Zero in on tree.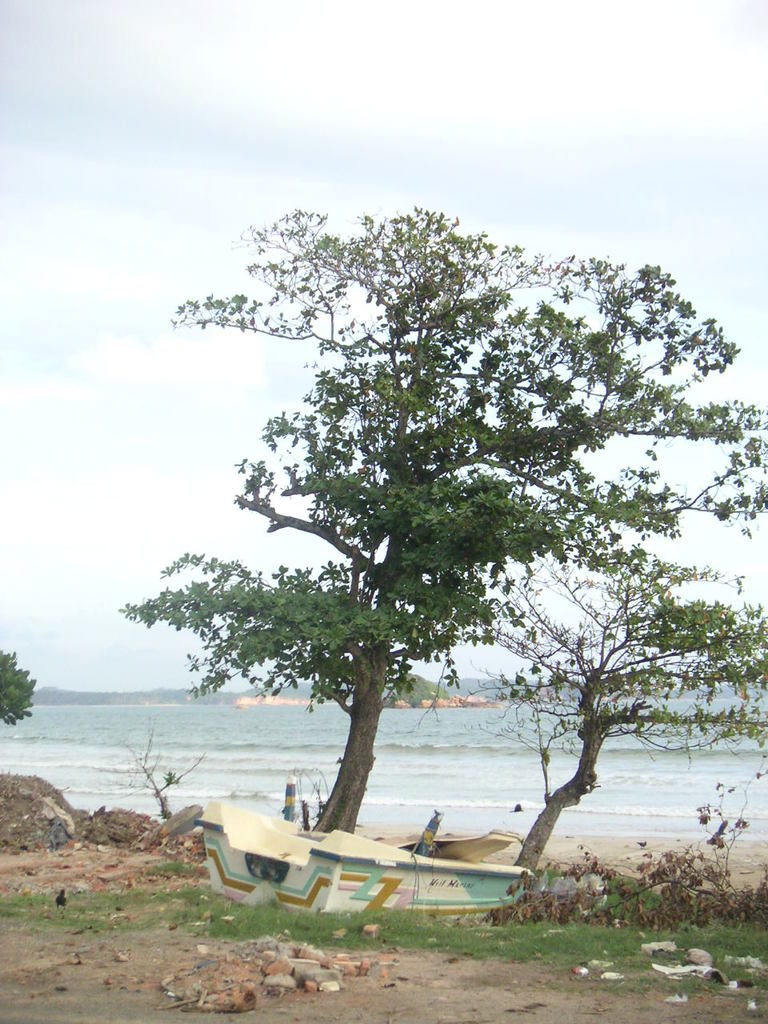
Zeroed in: [left=143, top=136, right=763, bottom=914].
